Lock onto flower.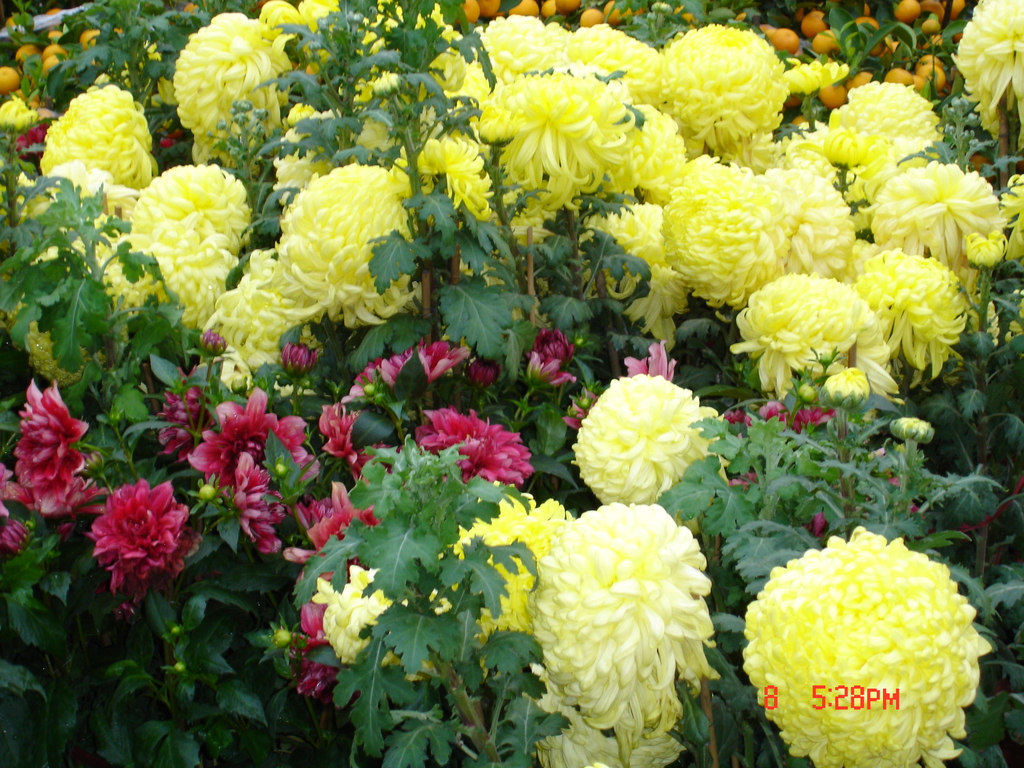
Locked: pyautogui.locateOnScreen(77, 479, 185, 588).
